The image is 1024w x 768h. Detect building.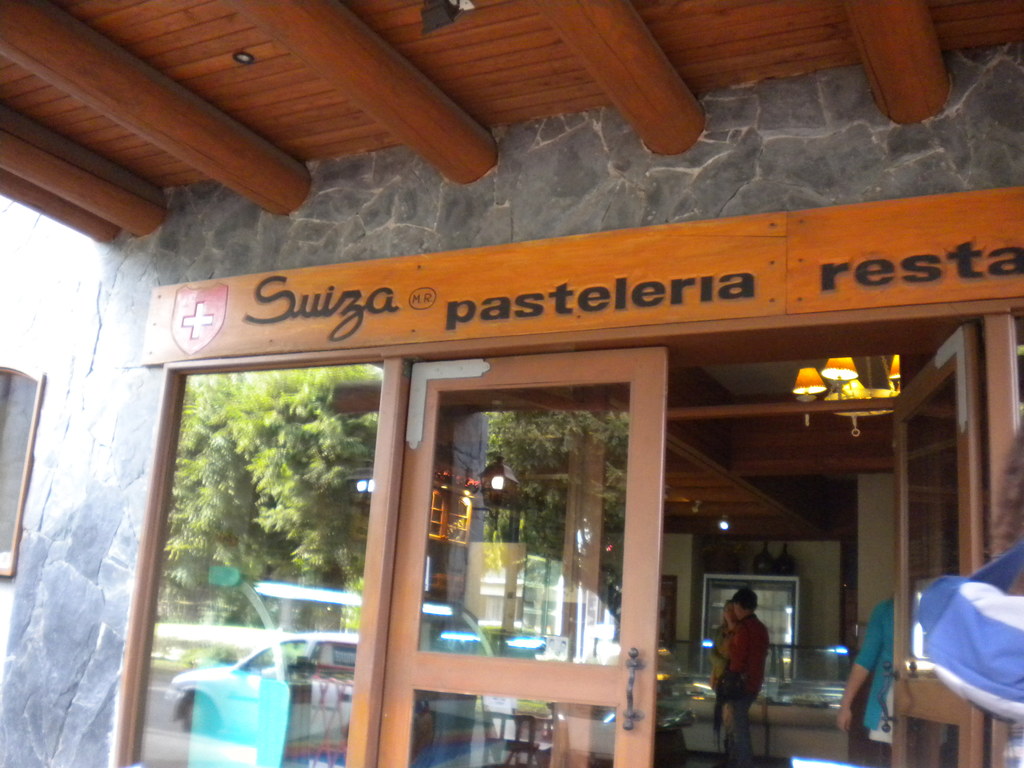
Detection: {"left": 0, "top": 0, "right": 1023, "bottom": 767}.
